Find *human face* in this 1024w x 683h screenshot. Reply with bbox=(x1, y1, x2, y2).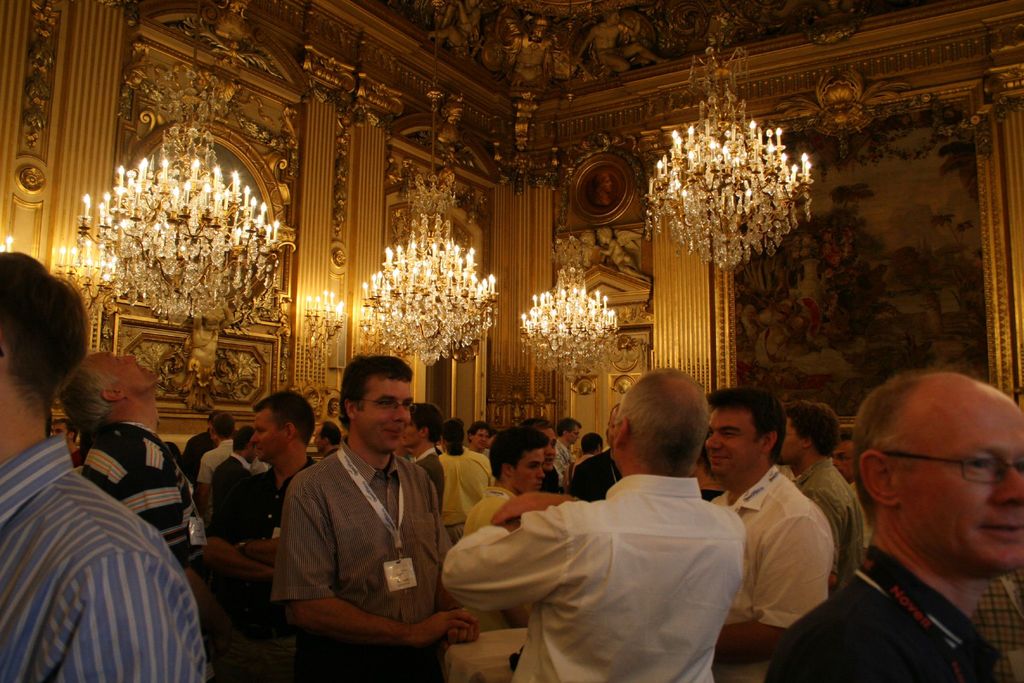
bbox=(561, 423, 578, 443).
